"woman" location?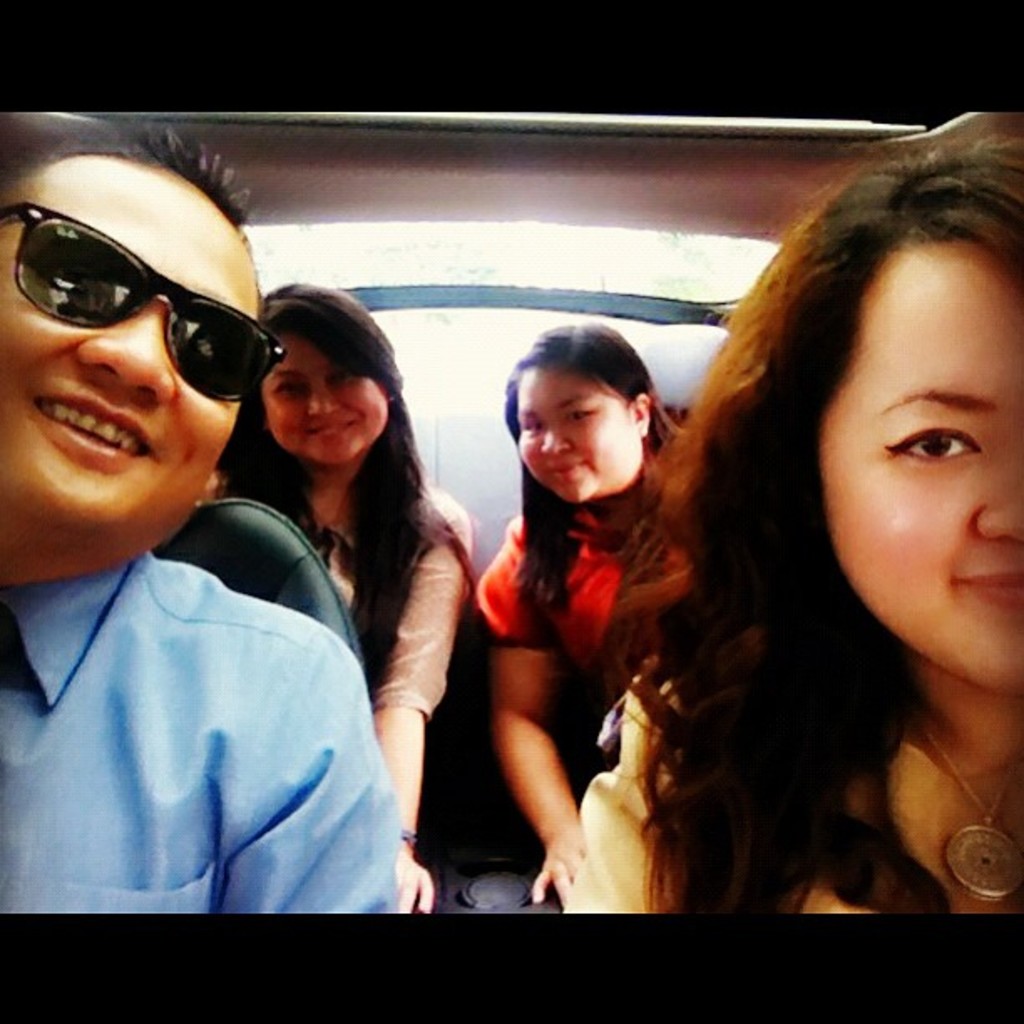
locate(224, 276, 472, 917)
